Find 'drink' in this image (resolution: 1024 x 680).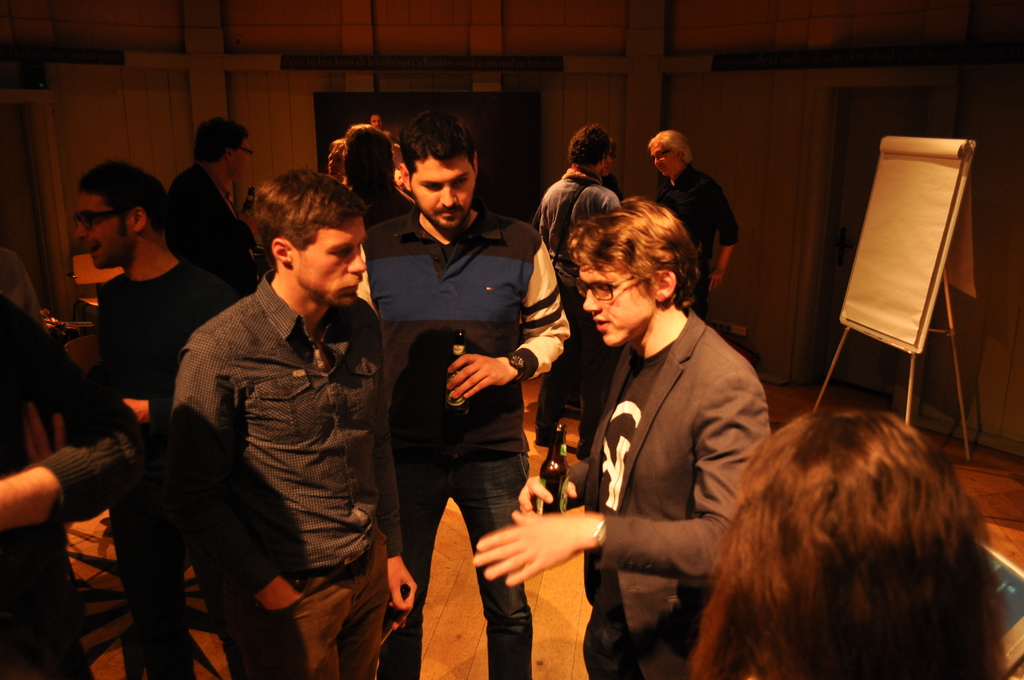
detection(532, 461, 573, 512).
